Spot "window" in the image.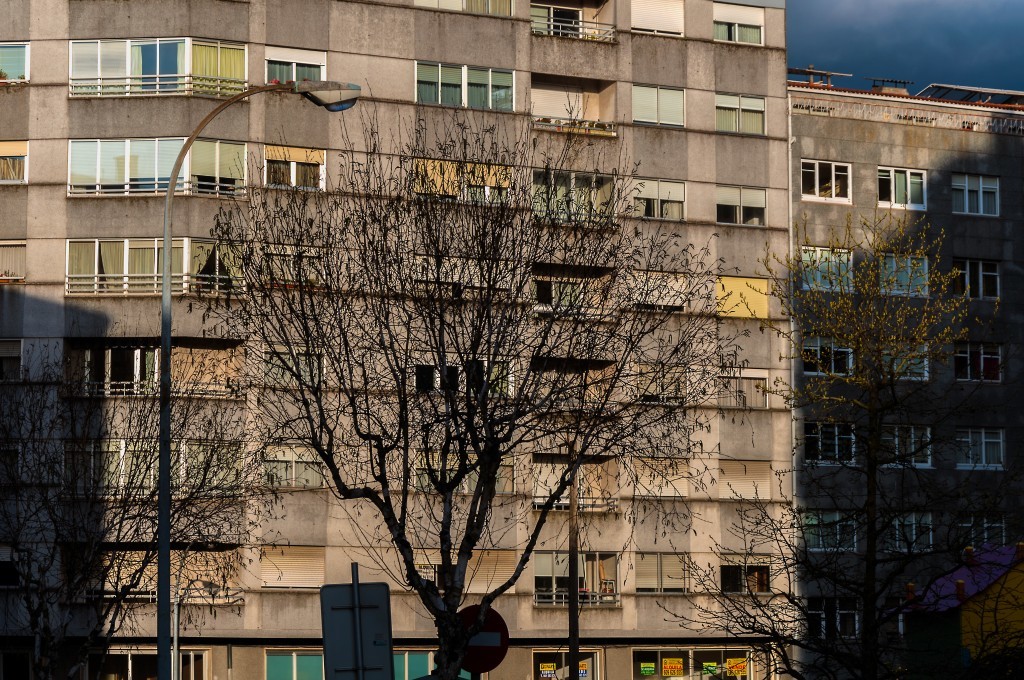
"window" found at select_region(532, 170, 618, 222).
